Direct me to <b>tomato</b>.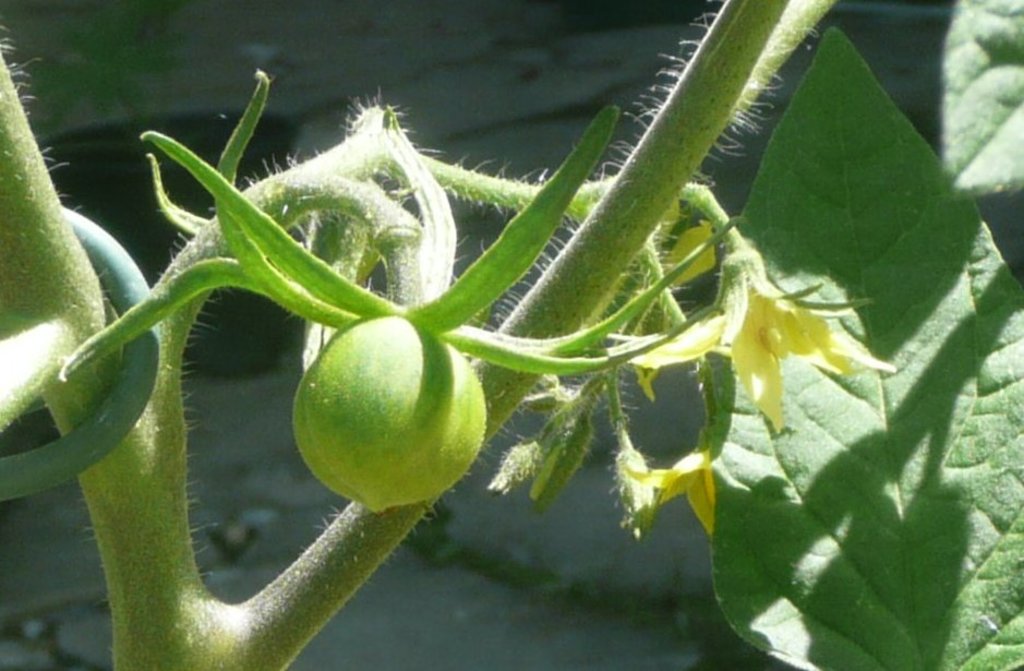
Direction: [50, 60, 724, 515].
